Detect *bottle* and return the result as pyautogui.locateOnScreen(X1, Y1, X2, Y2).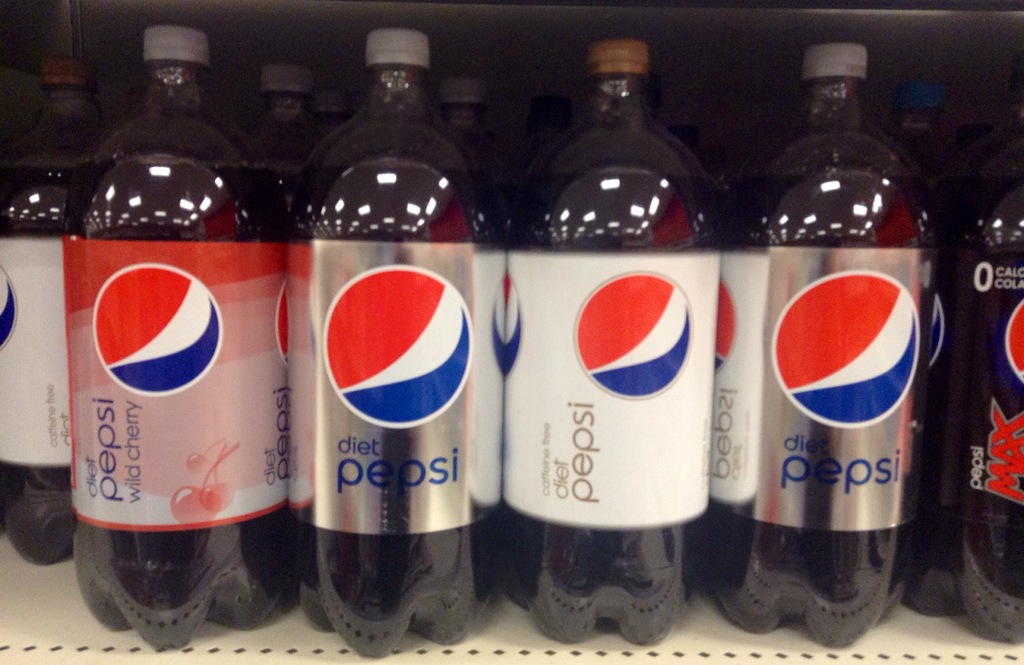
pyautogui.locateOnScreen(0, 58, 128, 539).
